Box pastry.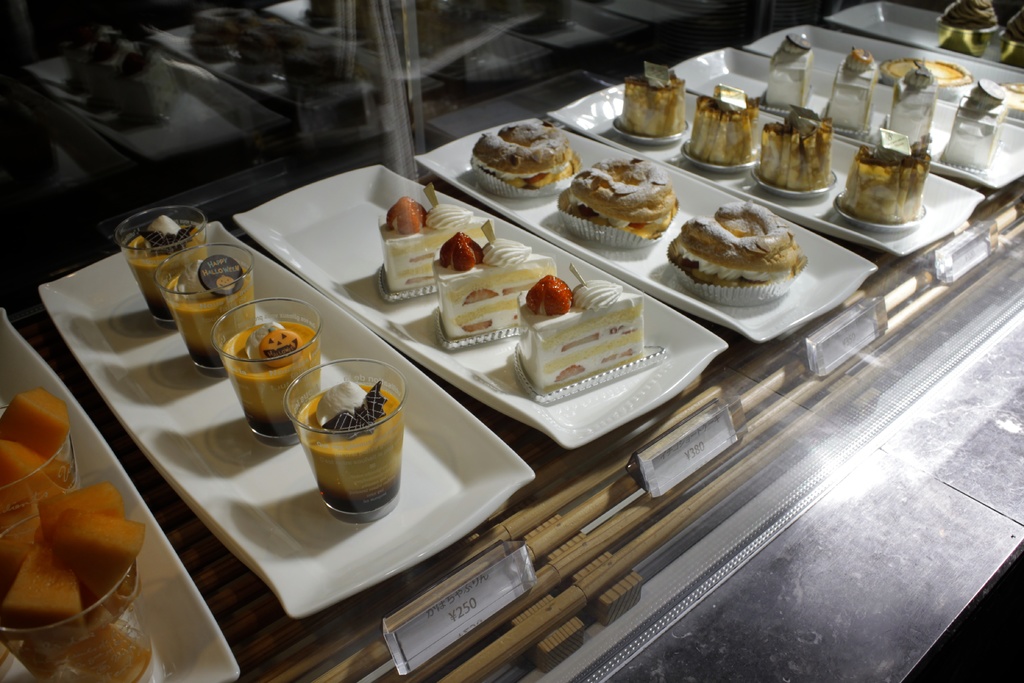
[514, 279, 646, 385].
